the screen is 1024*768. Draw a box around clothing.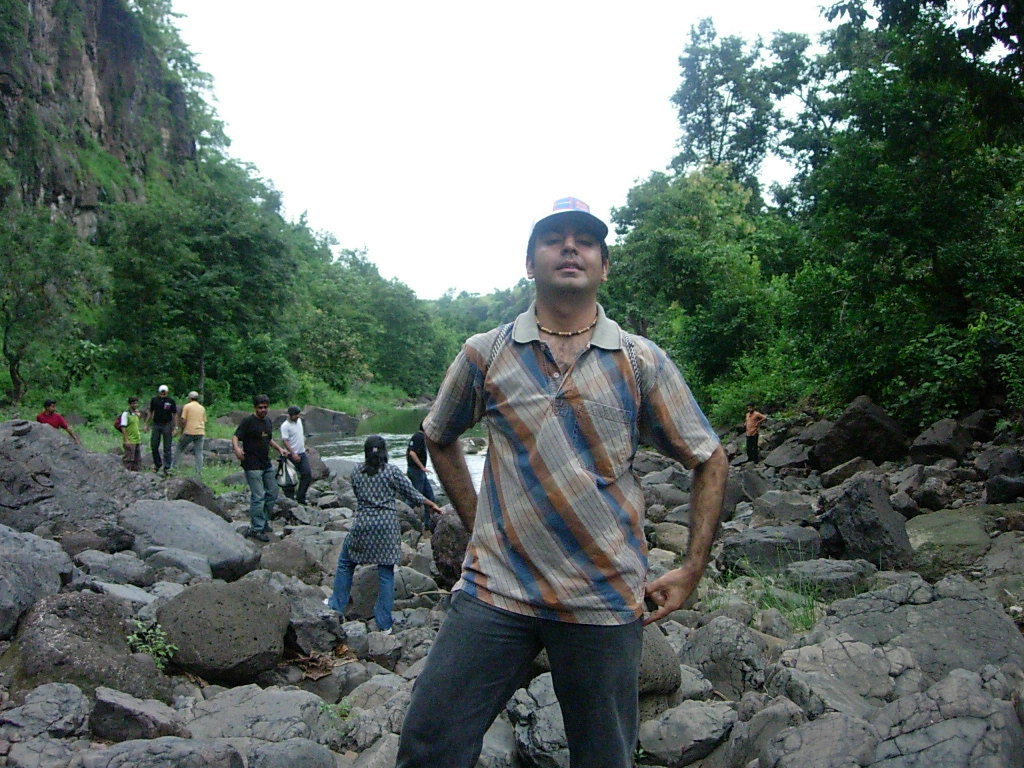
left=746, top=411, right=768, bottom=463.
